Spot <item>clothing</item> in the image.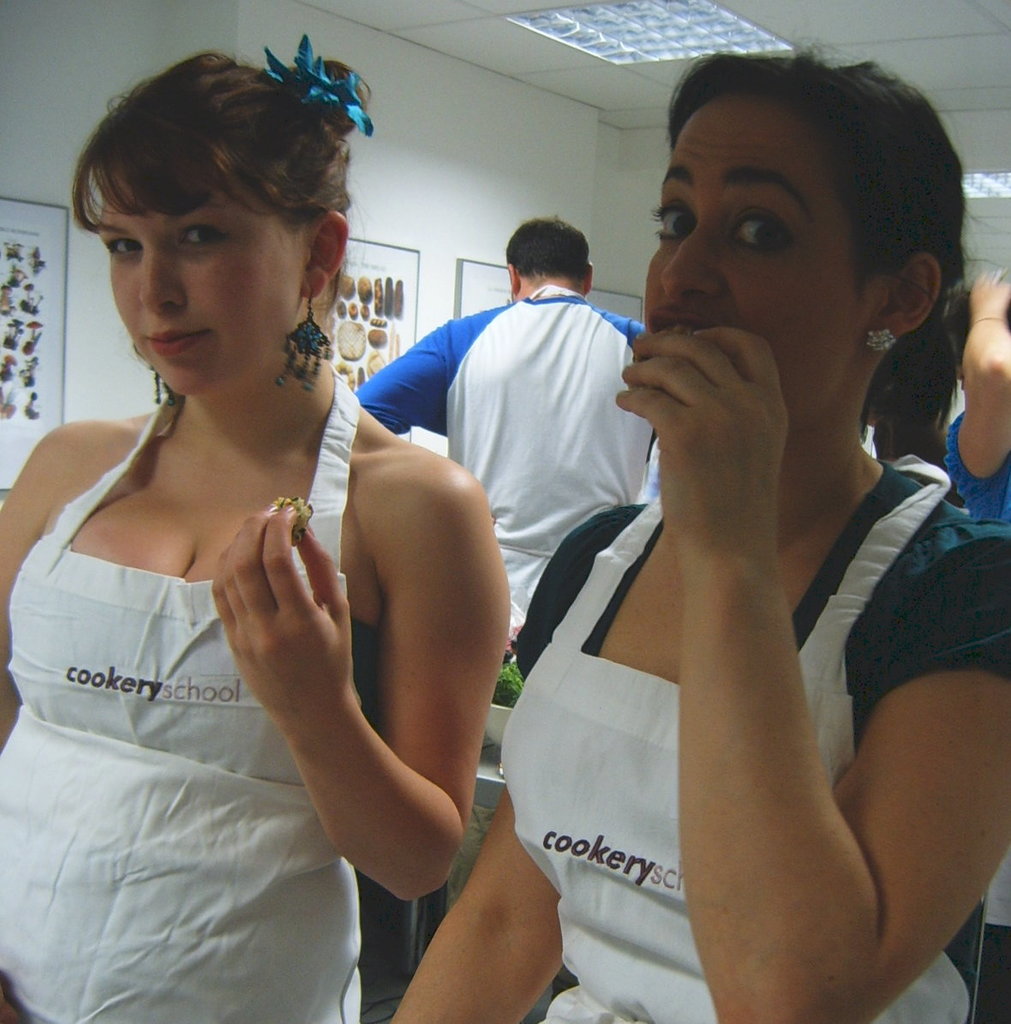
<item>clothing</item> found at box(27, 324, 445, 973).
